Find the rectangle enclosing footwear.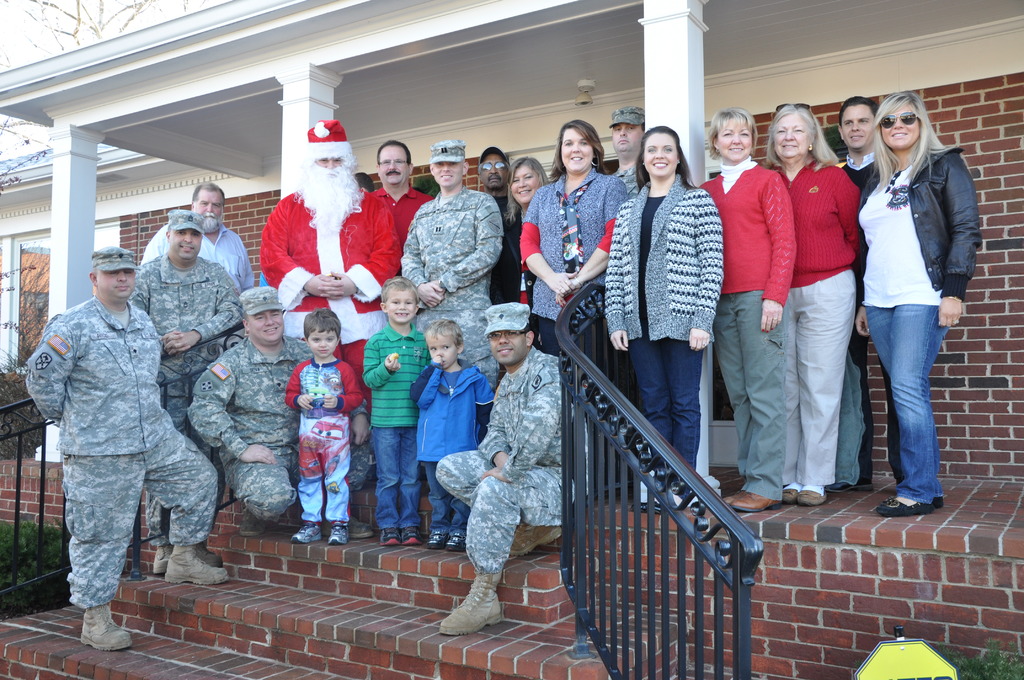
left=331, top=521, right=349, bottom=544.
